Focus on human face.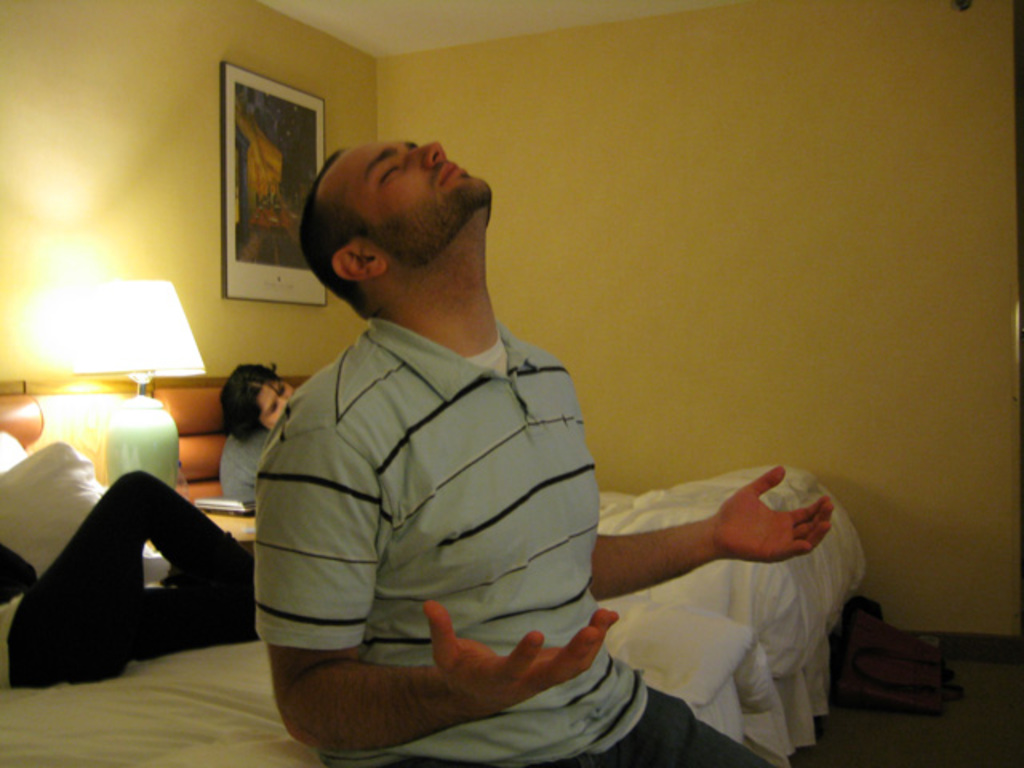
Focused at 318:133:493:262.
